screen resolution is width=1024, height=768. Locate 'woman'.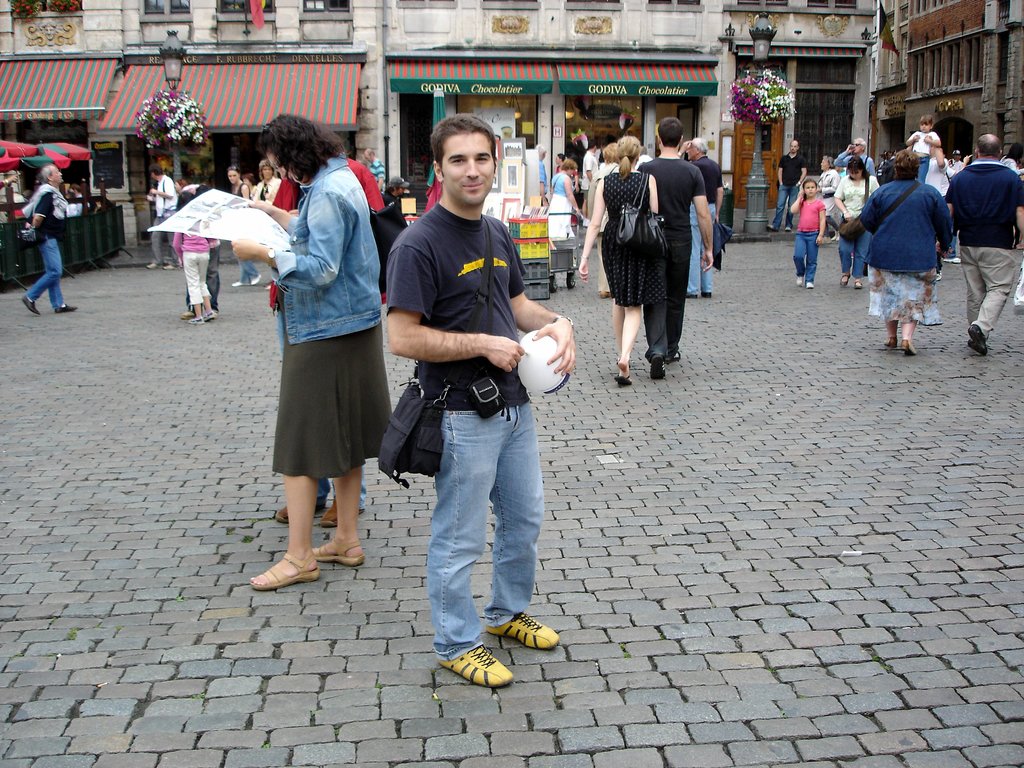
x1=998 y1=143 x2=1023 y2=170.
